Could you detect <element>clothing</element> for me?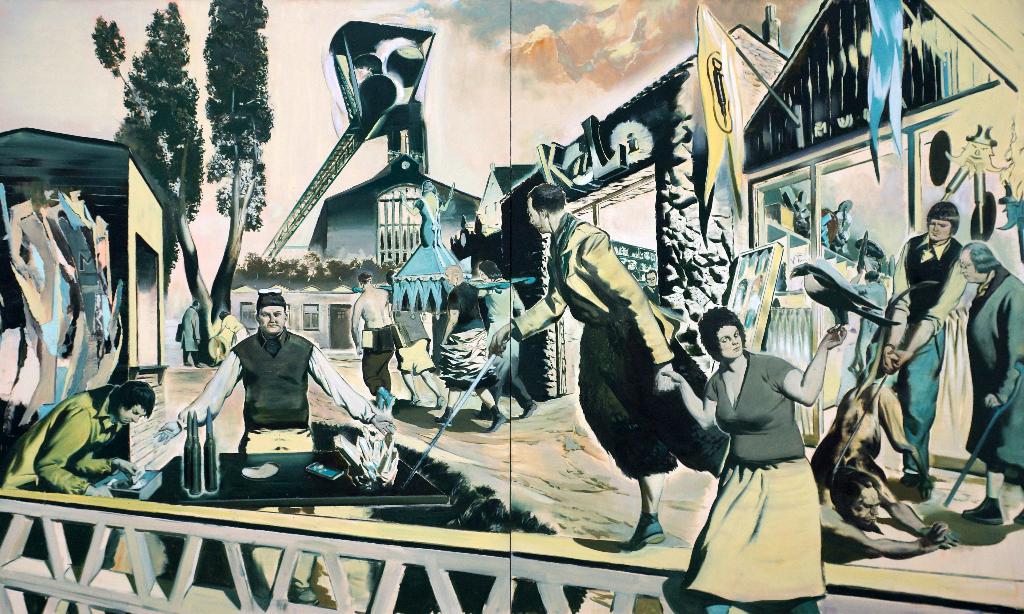
Detection result: 506 214 730 481.
